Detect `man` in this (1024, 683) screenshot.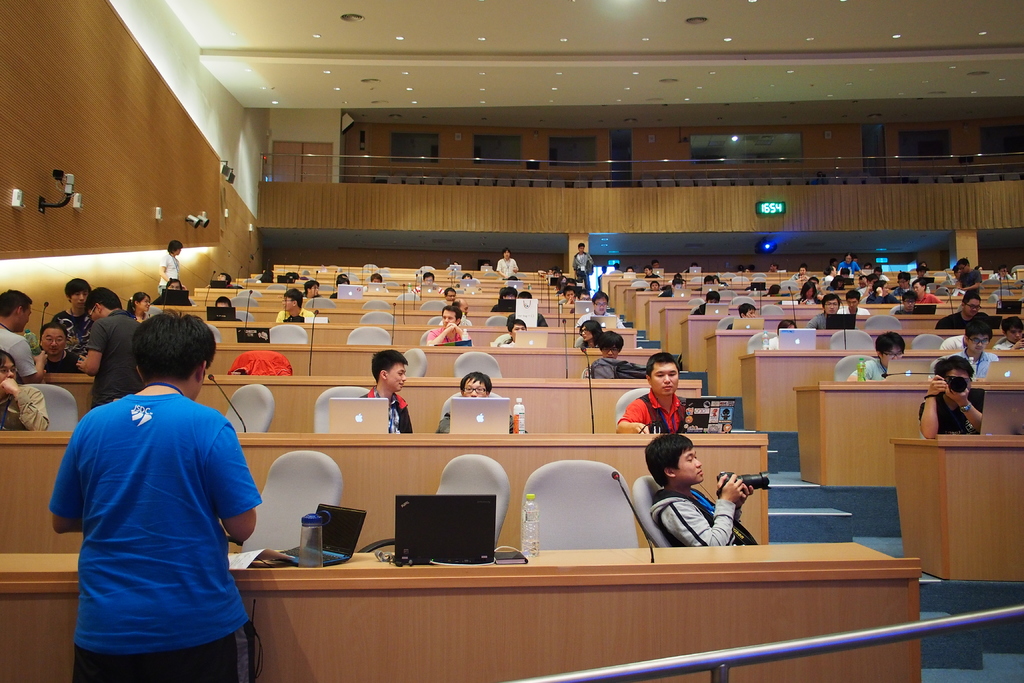
Detection: 42 314 79 372.
